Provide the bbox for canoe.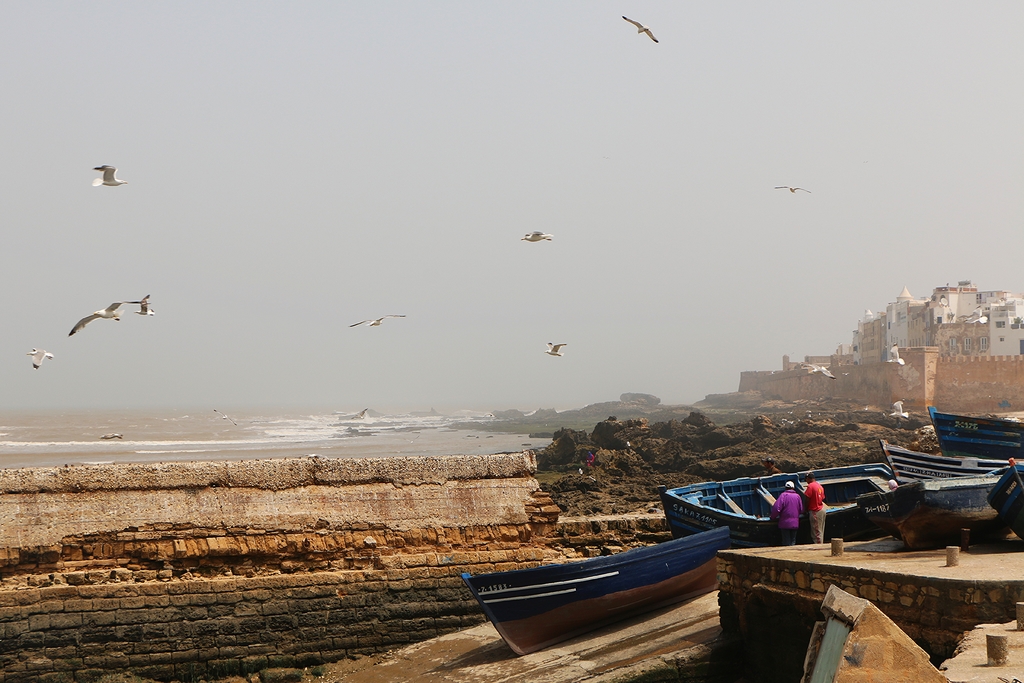
{"x1": 658, "y1": 462, "x2": 893, "y2": 554}.
